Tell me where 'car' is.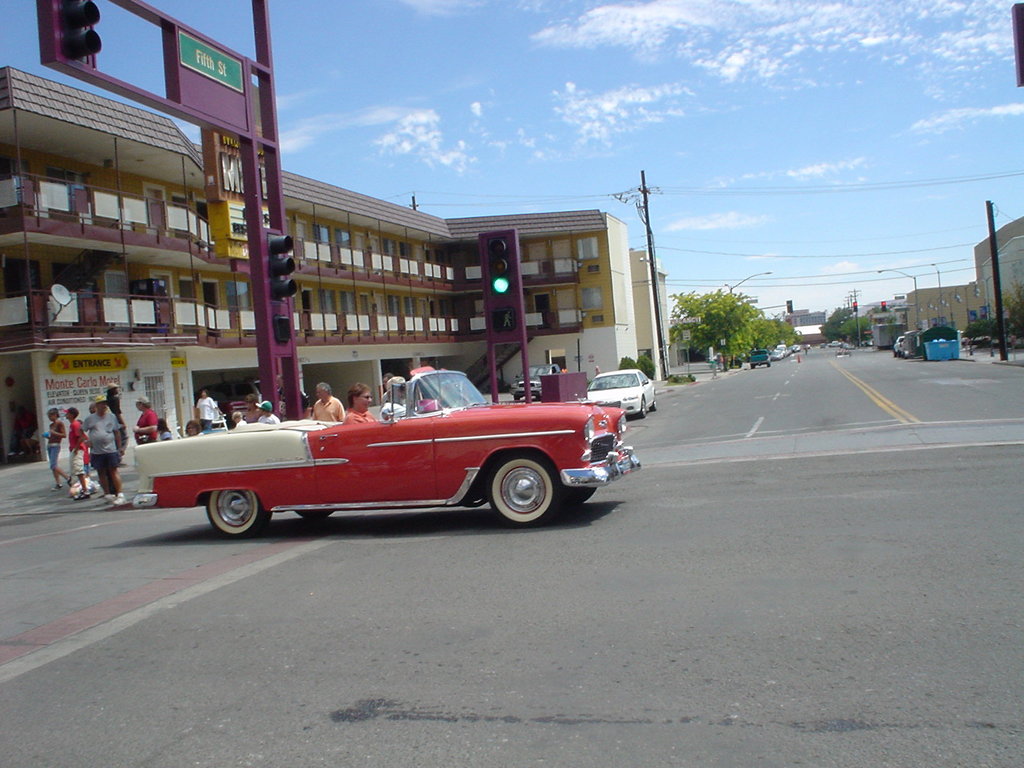
'car' is at pyautogui.locateOnScreen(804, 344, 810, 350).
